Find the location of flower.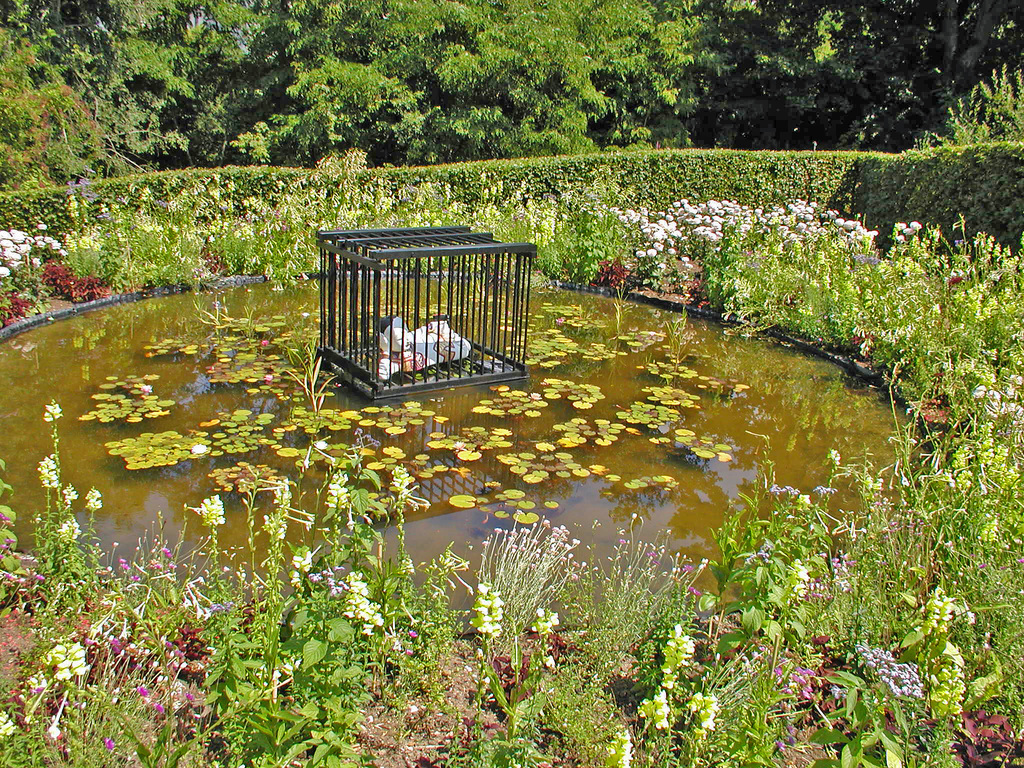
Location: {"left": 42, "top": 400, "right": 61, "bottom": 419}.
